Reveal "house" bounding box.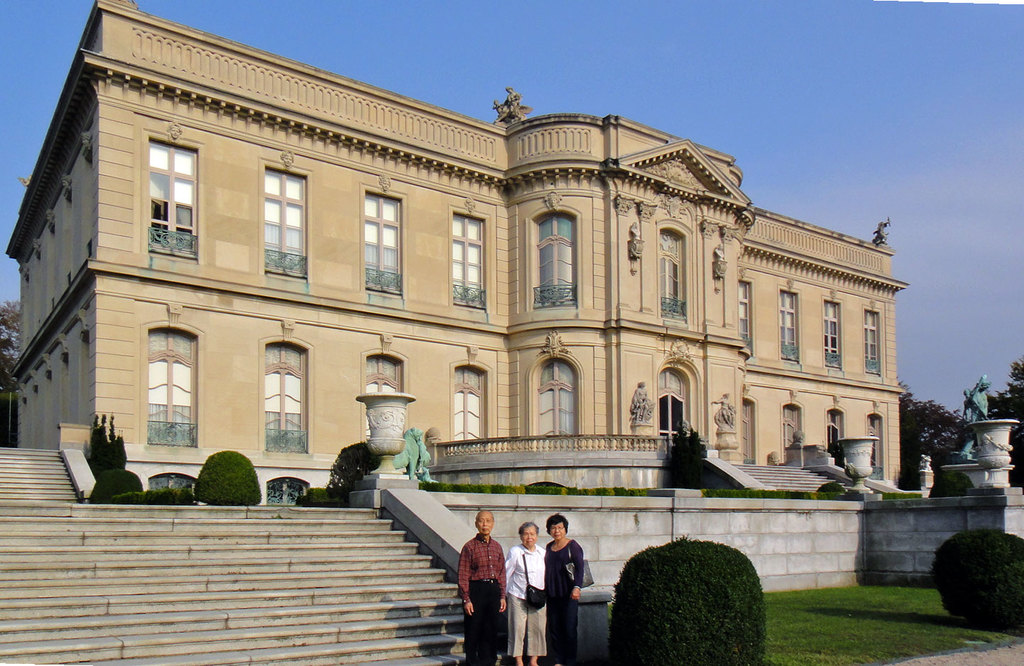
Revealed: bbox=(8, 0, 911, 492).
